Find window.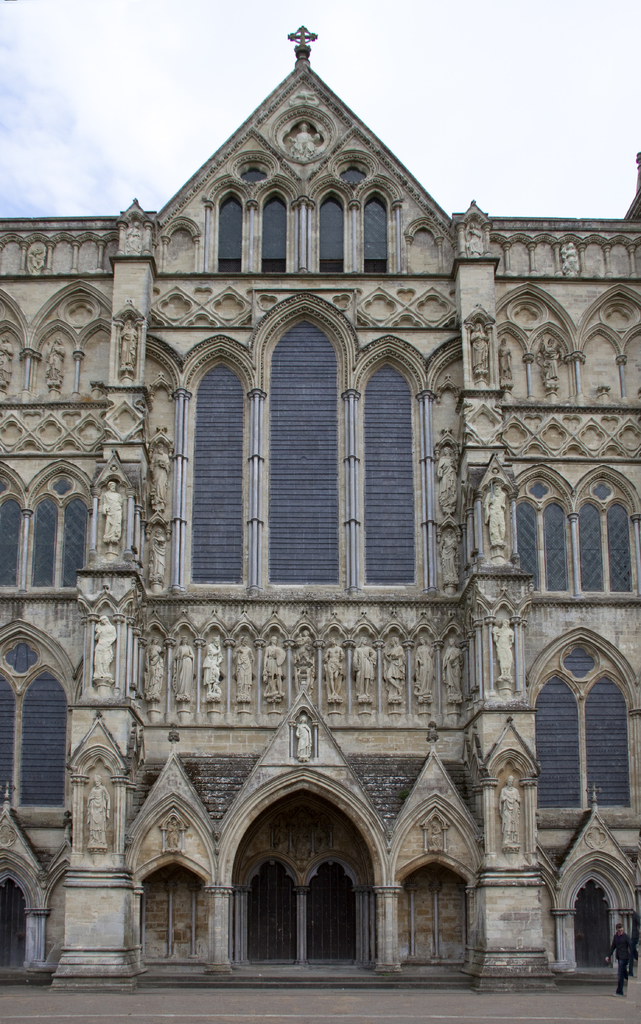
[260, 186, 292, 275].
